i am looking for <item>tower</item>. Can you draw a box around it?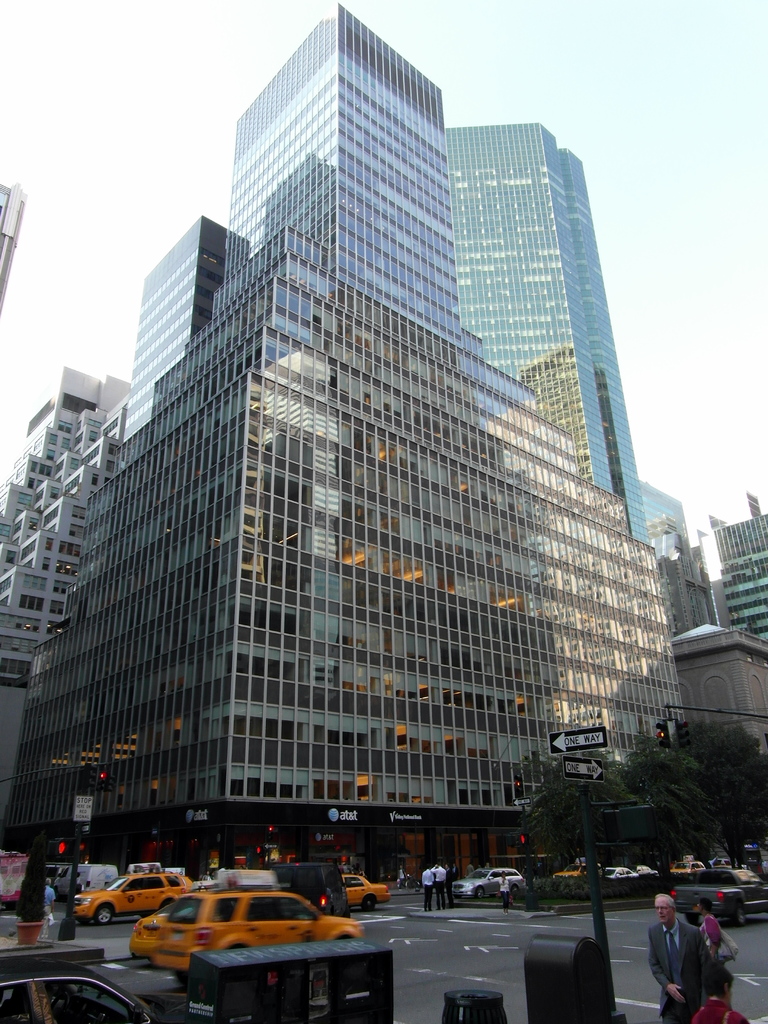
Sure, the bounding box is Rect(668, 617, 767, 774).
